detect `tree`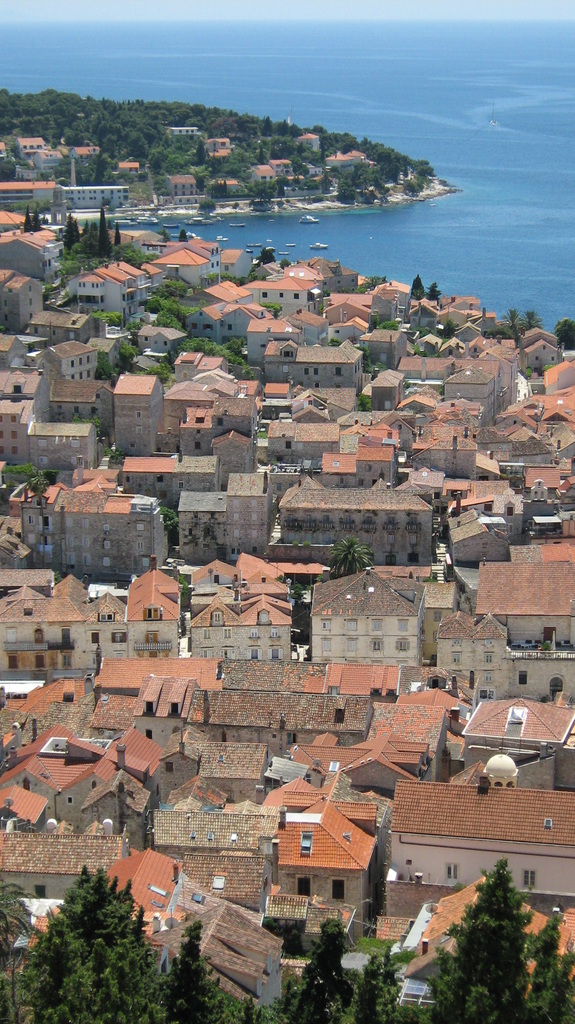
[261,915,311,959]
